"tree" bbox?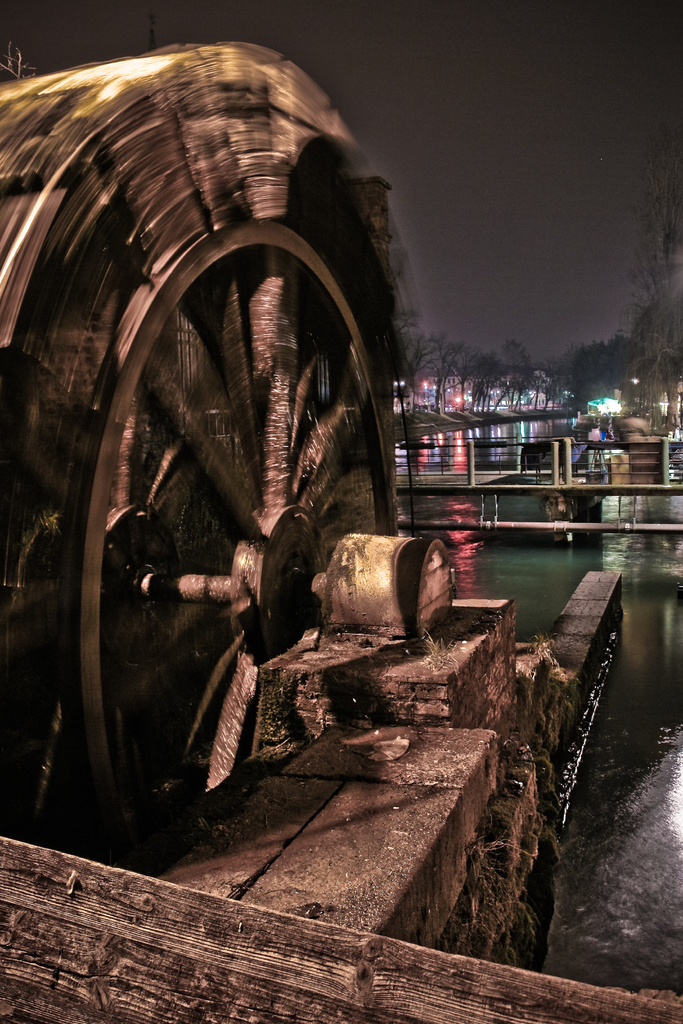
pyautogui.locateOnScreen(386, 324, 432, 413)
